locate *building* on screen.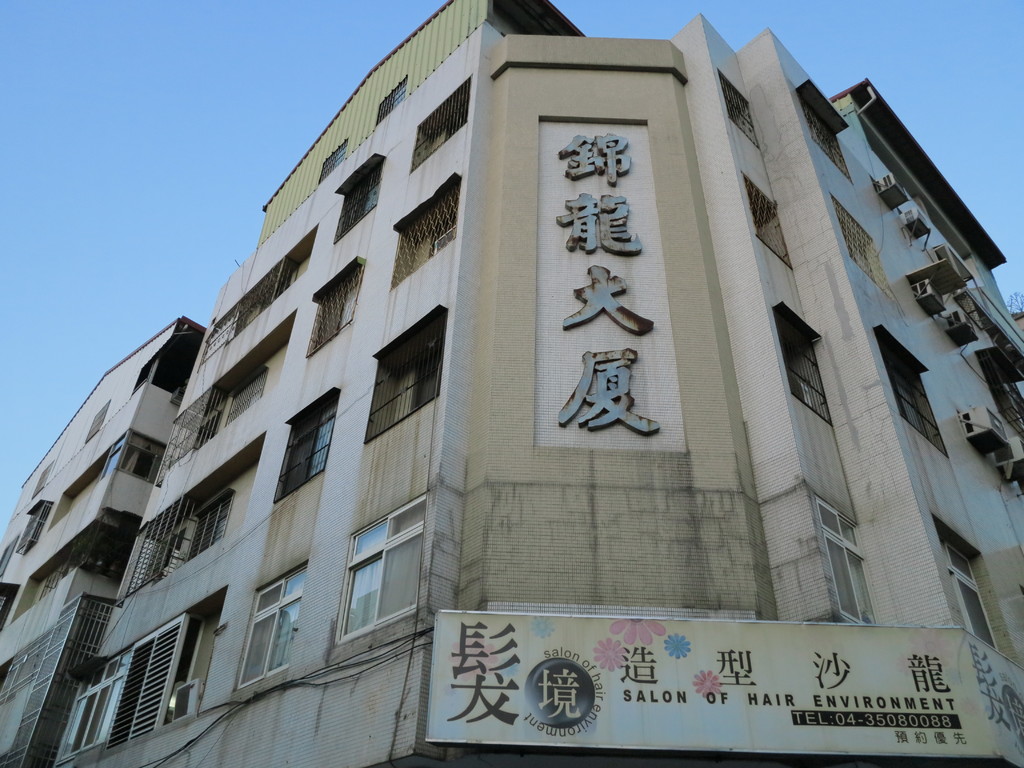
On screen at bbox(0, 0, 1023, 767).
